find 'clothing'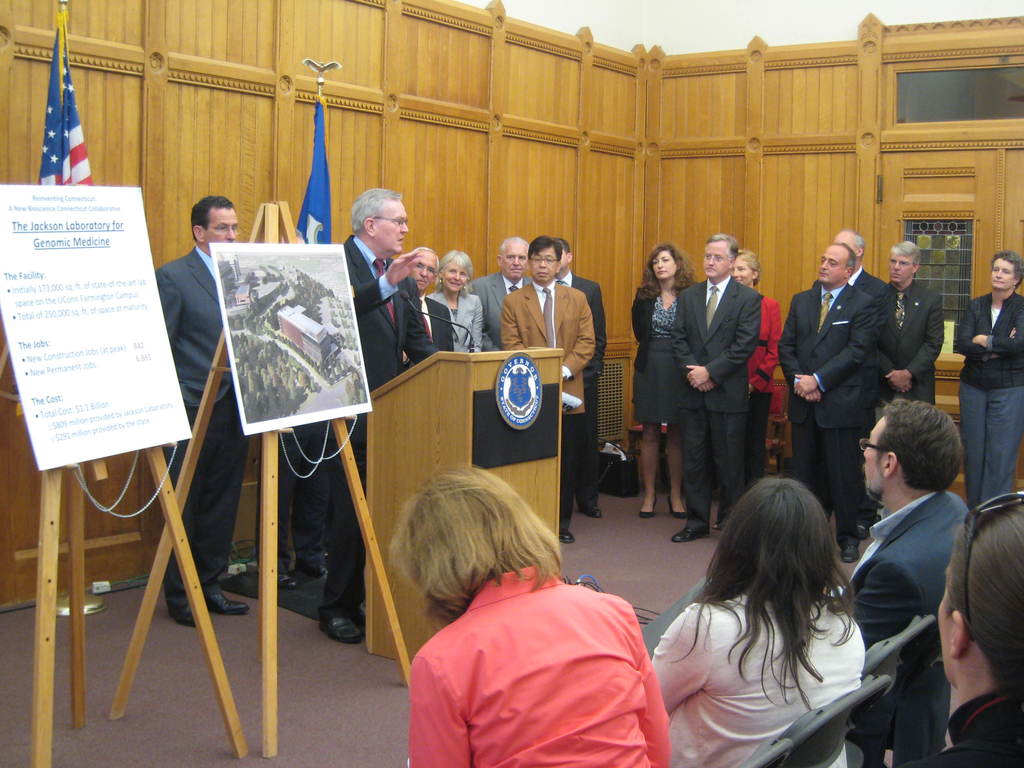
locate(881, 284, 938, 397)
